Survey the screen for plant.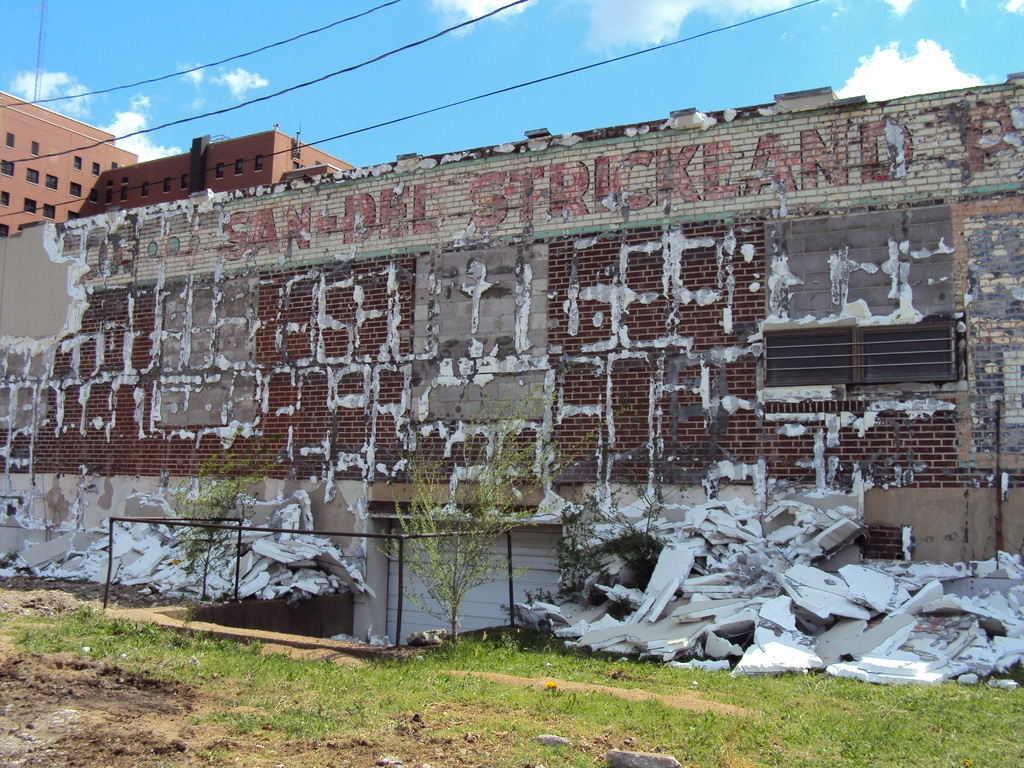
Survey found: x1=341, y1=385, x2=588, y2=656.
